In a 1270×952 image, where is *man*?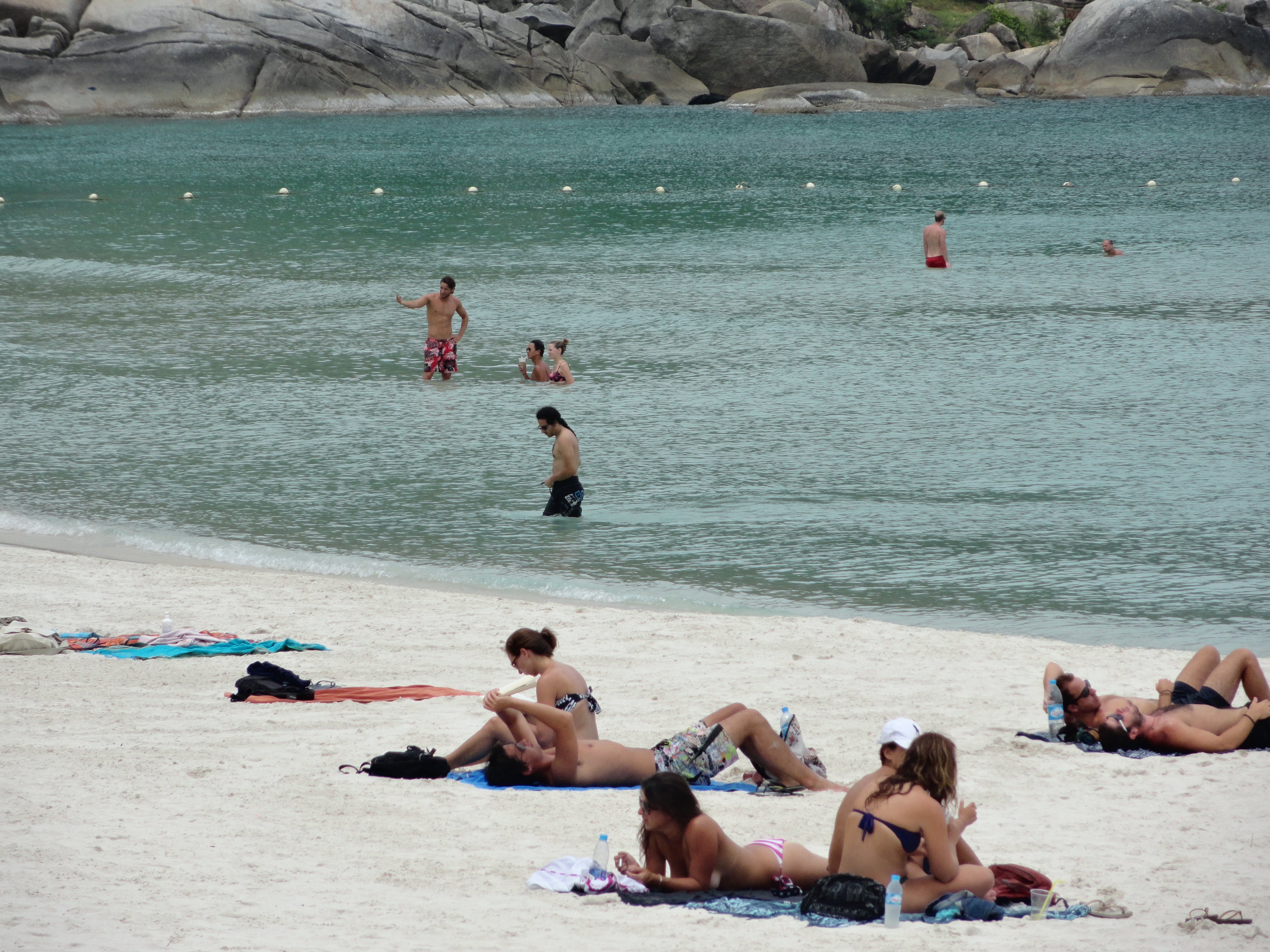
x1=303, y1=64, x2=310, y2=71.
